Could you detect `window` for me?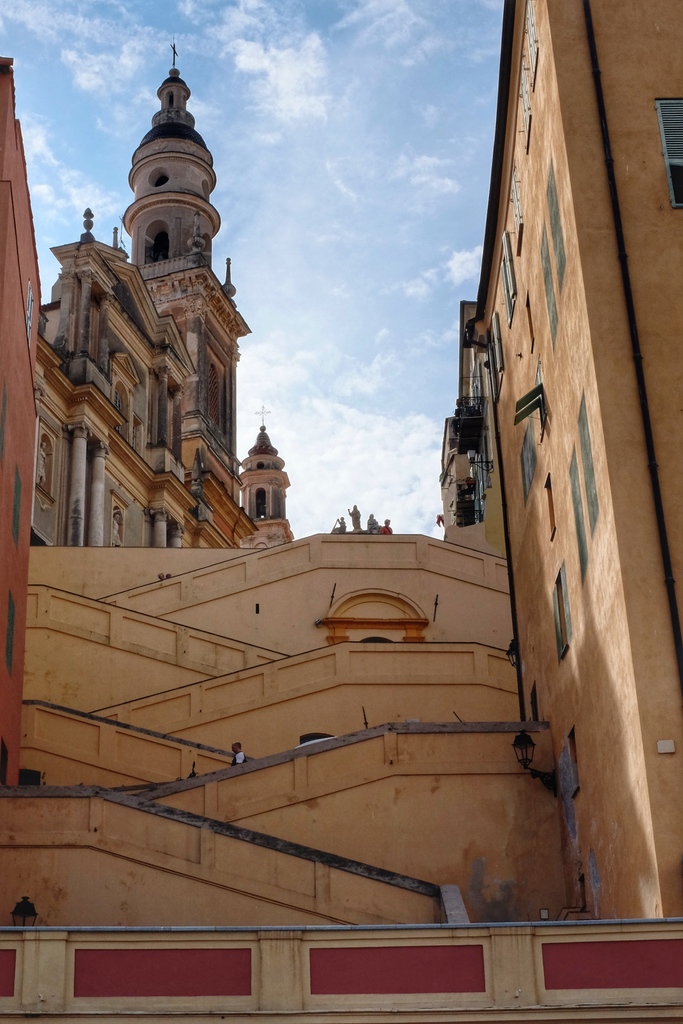
Detection result: Rect(522, 0, 541, 84).
